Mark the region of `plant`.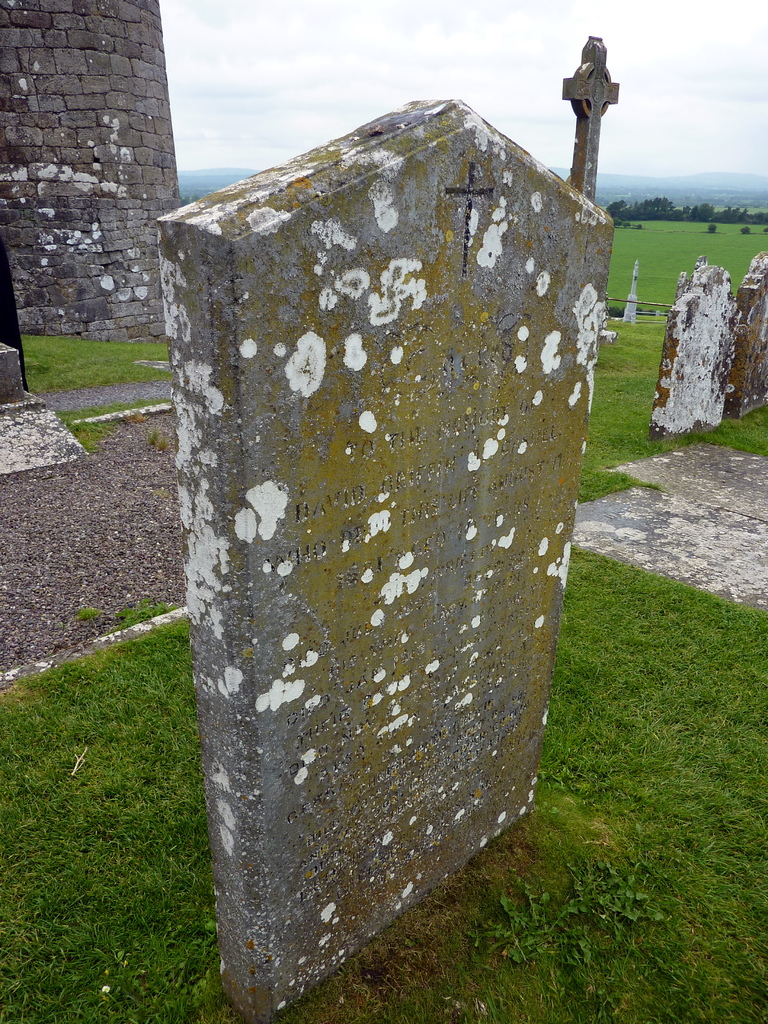
Region: 676,412,767,467.
